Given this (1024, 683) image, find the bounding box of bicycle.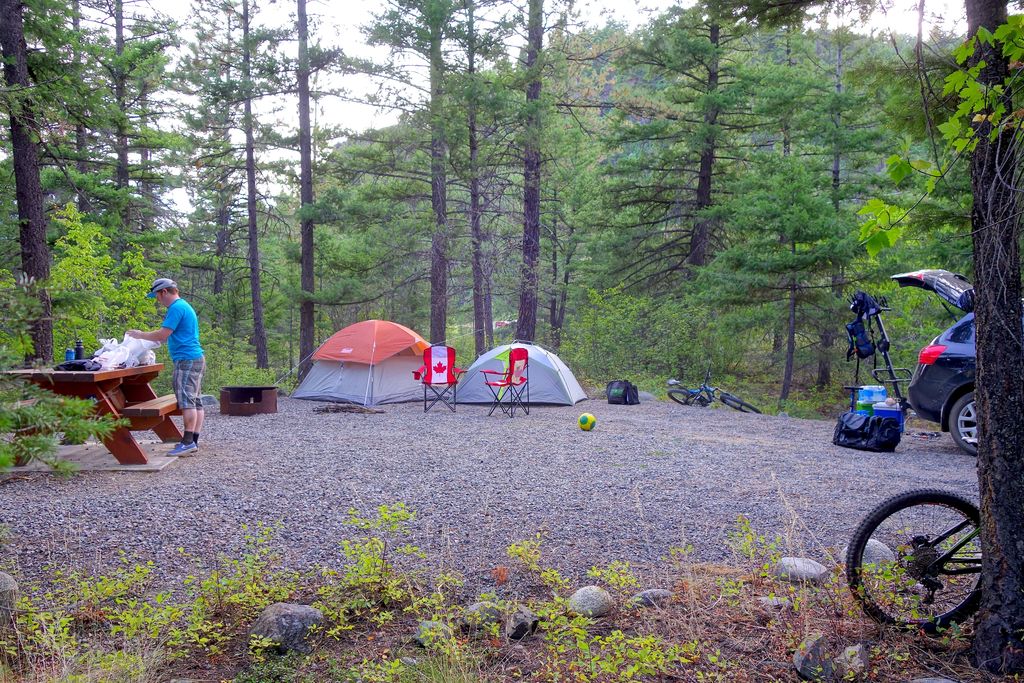
[left=665, top=363, right=764, bottom=413].
